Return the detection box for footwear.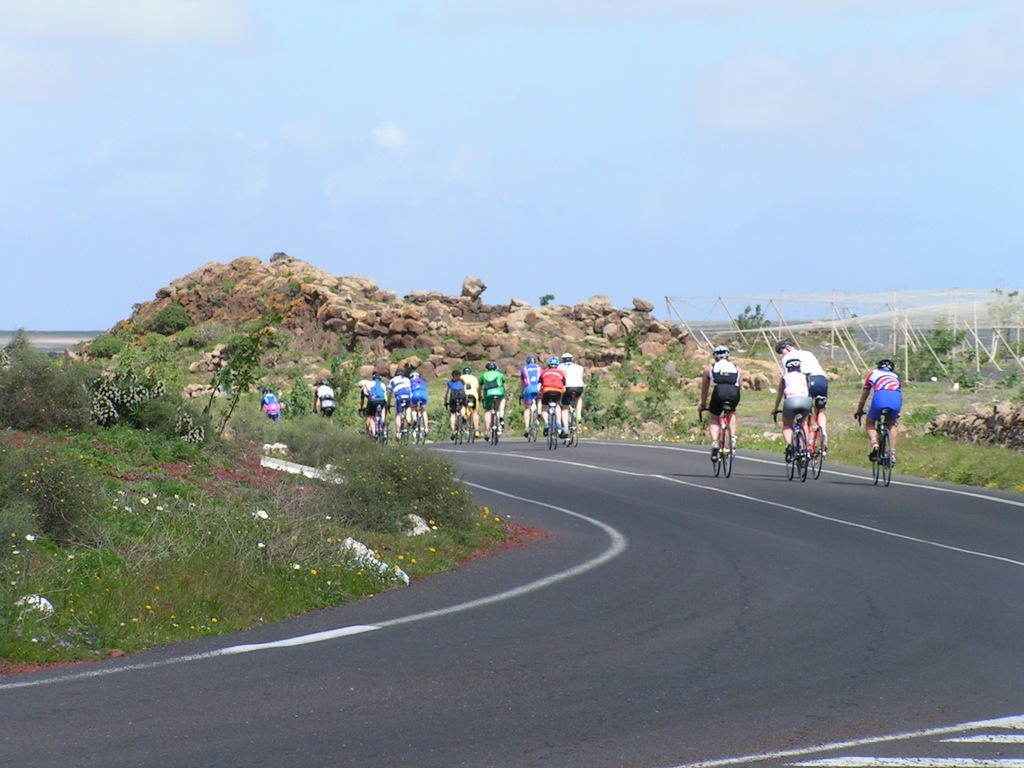
560:430:569:439.
